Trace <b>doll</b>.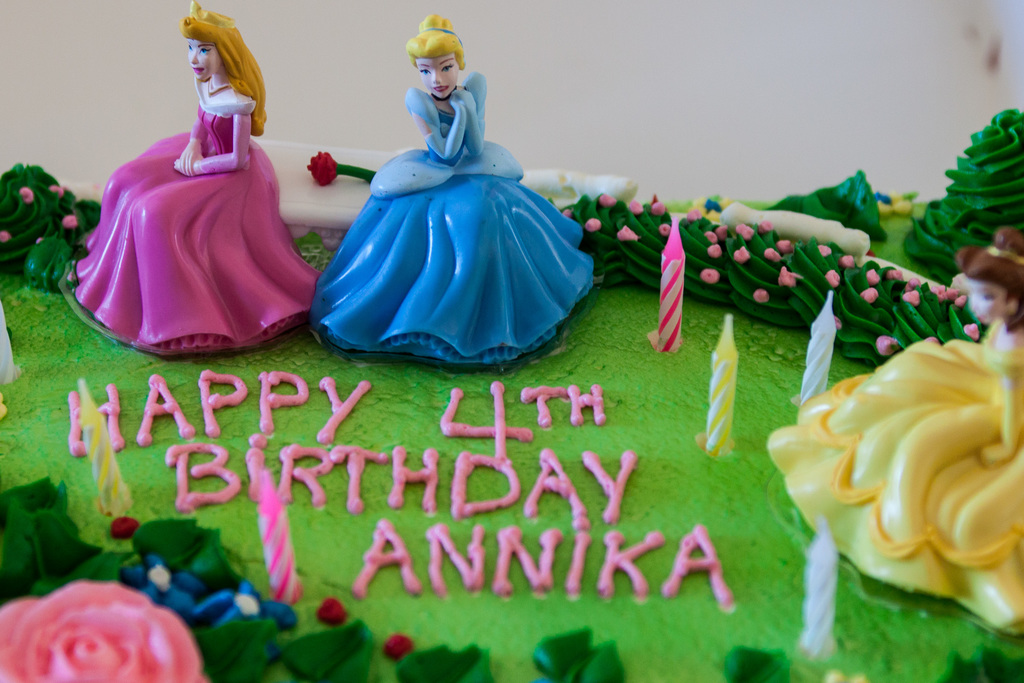
Traced to <box>65,19,300,364</box>.
